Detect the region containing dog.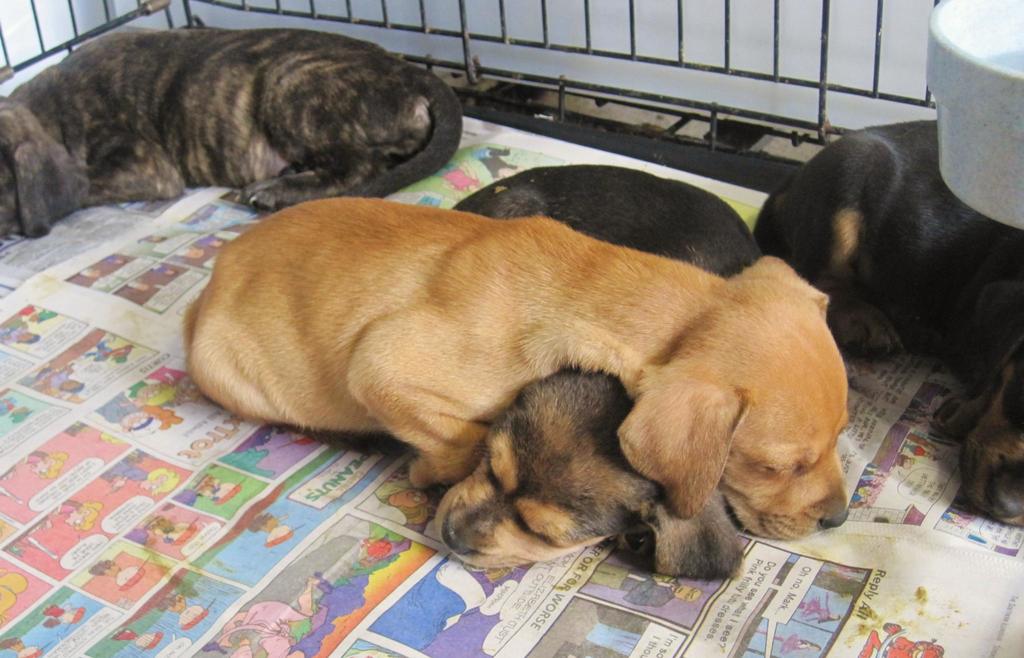
Rect(433, 165, 748, 581).
